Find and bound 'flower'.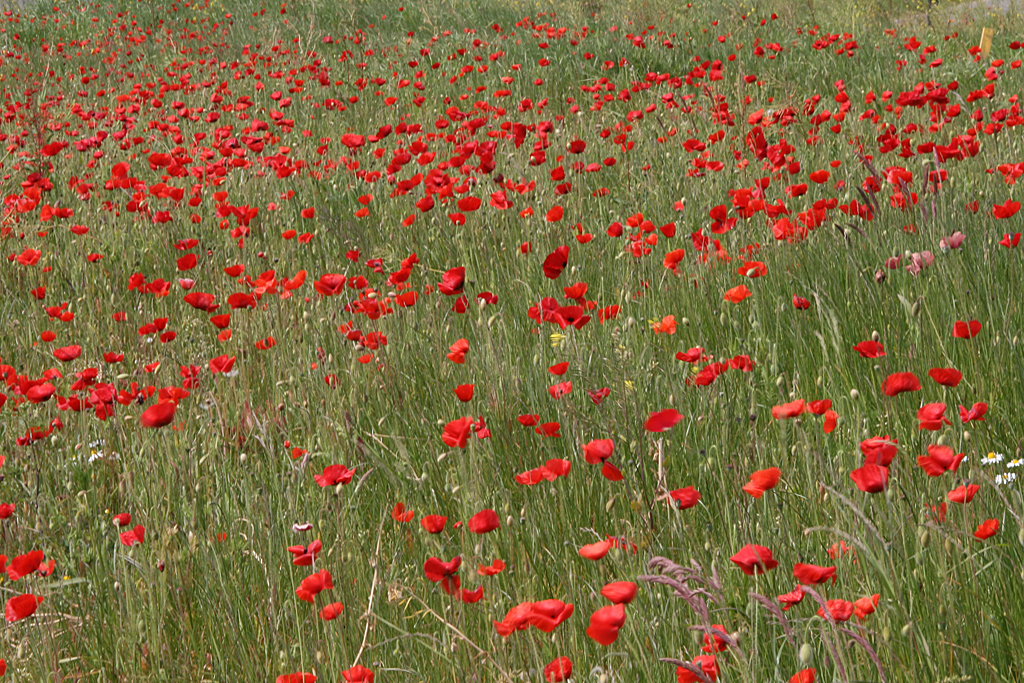
Bound: [left=796, top=666, right=819, bottom=682].
